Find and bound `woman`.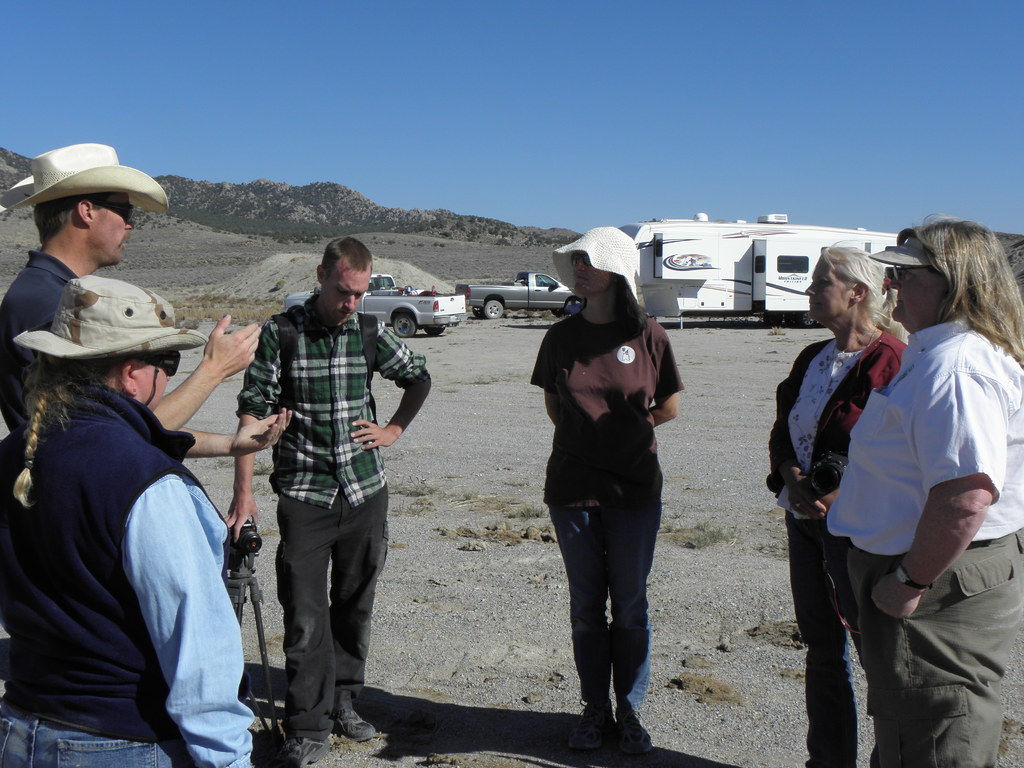
Bound: [x1=522, y1=227, x2=682, y2=758].
